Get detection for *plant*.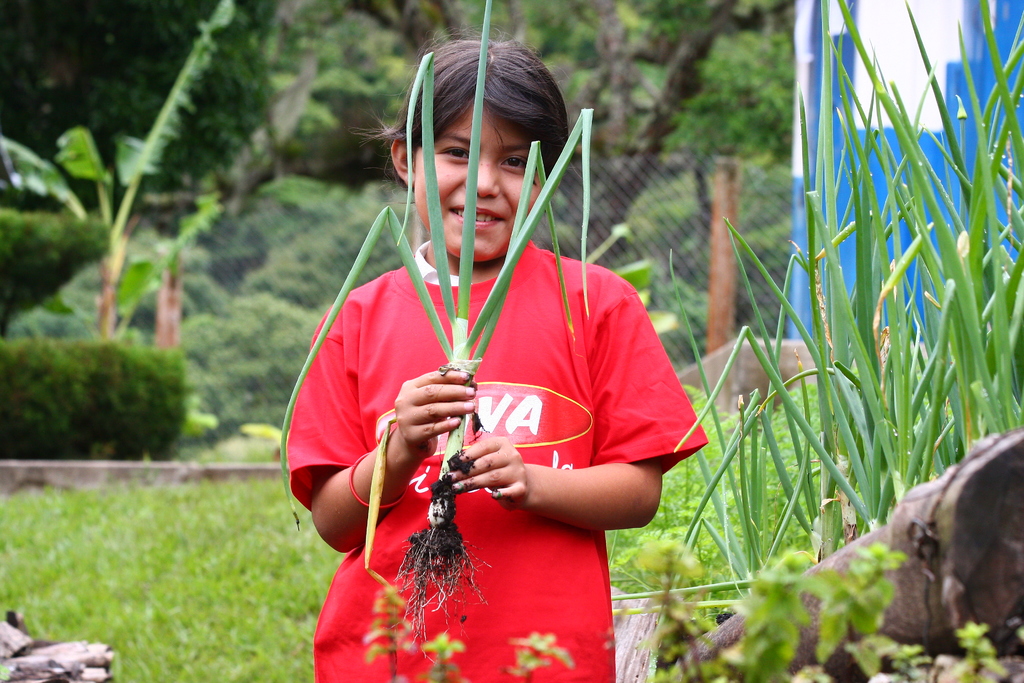
Detection: (187,175,344,279).
